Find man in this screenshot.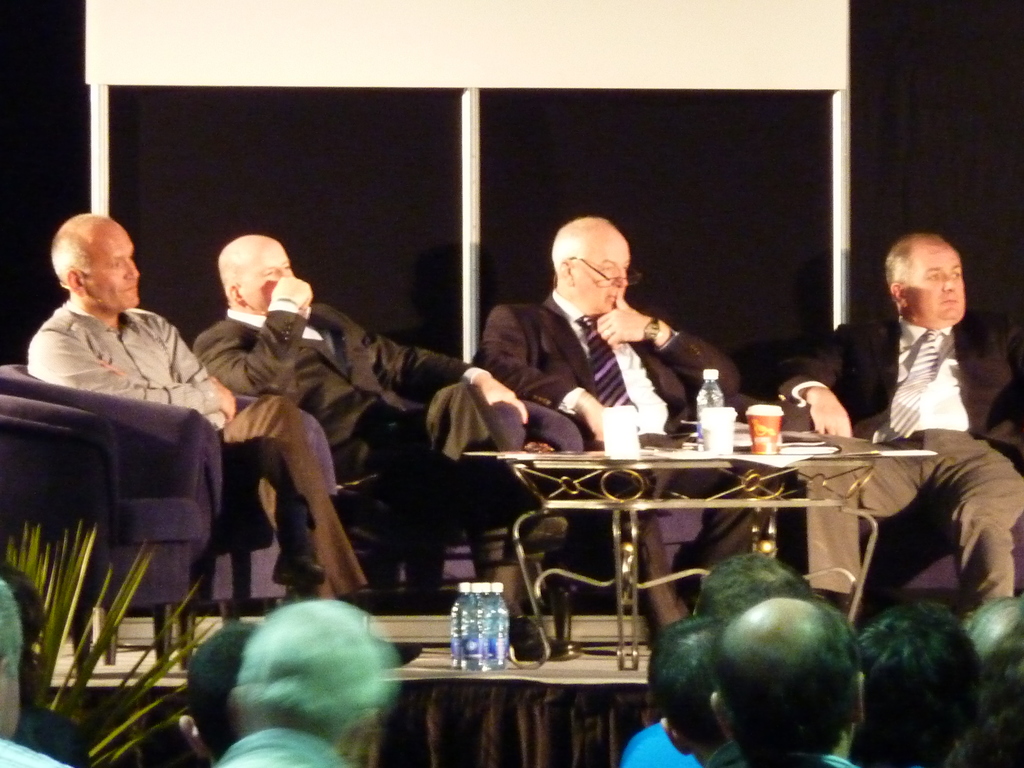
The bounding box for man is crop(208, 600, 402, 767).
